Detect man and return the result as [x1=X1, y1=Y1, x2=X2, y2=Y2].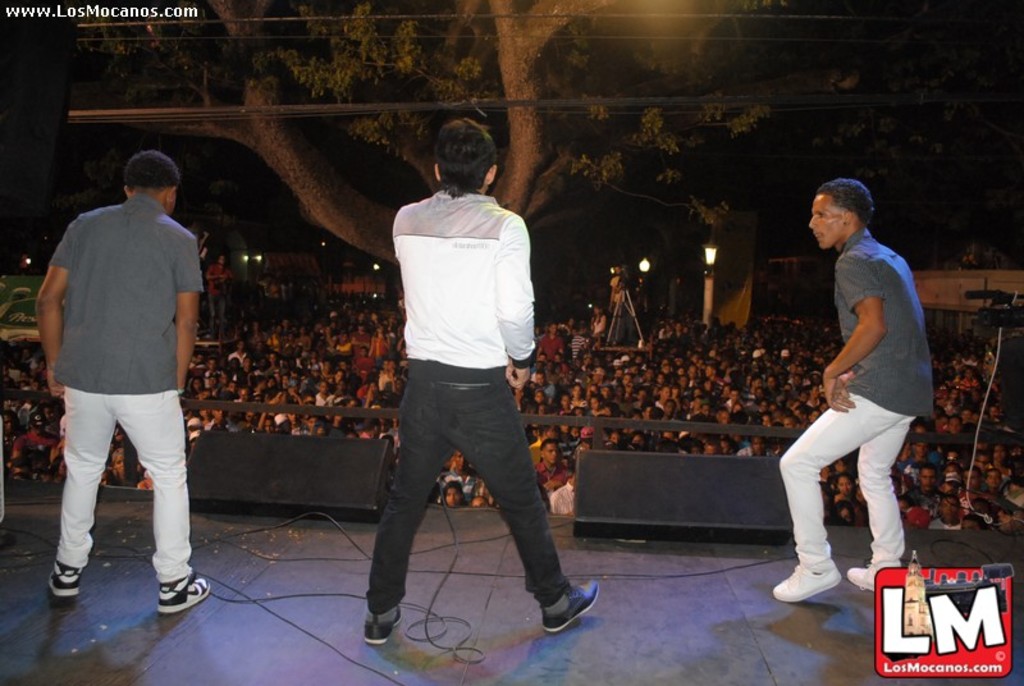
[x1=44, y1=151, x2=216, y2=613].
